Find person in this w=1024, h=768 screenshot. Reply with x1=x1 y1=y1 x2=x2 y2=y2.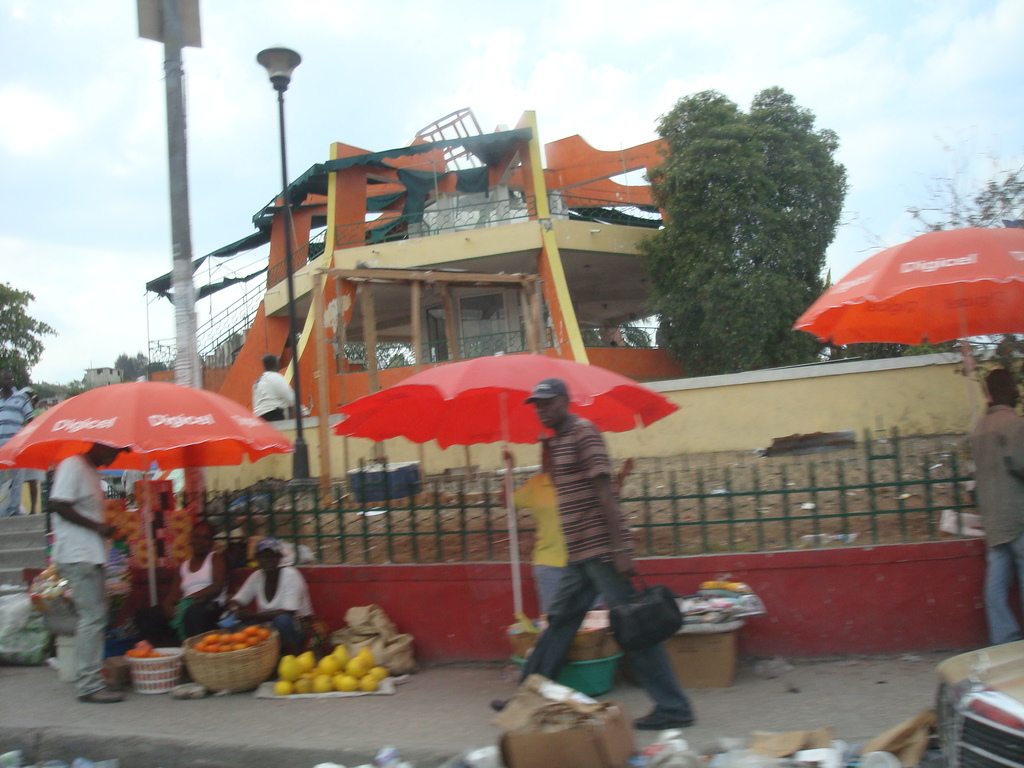
x1=52 y1=442 x2=136 y2=701.
